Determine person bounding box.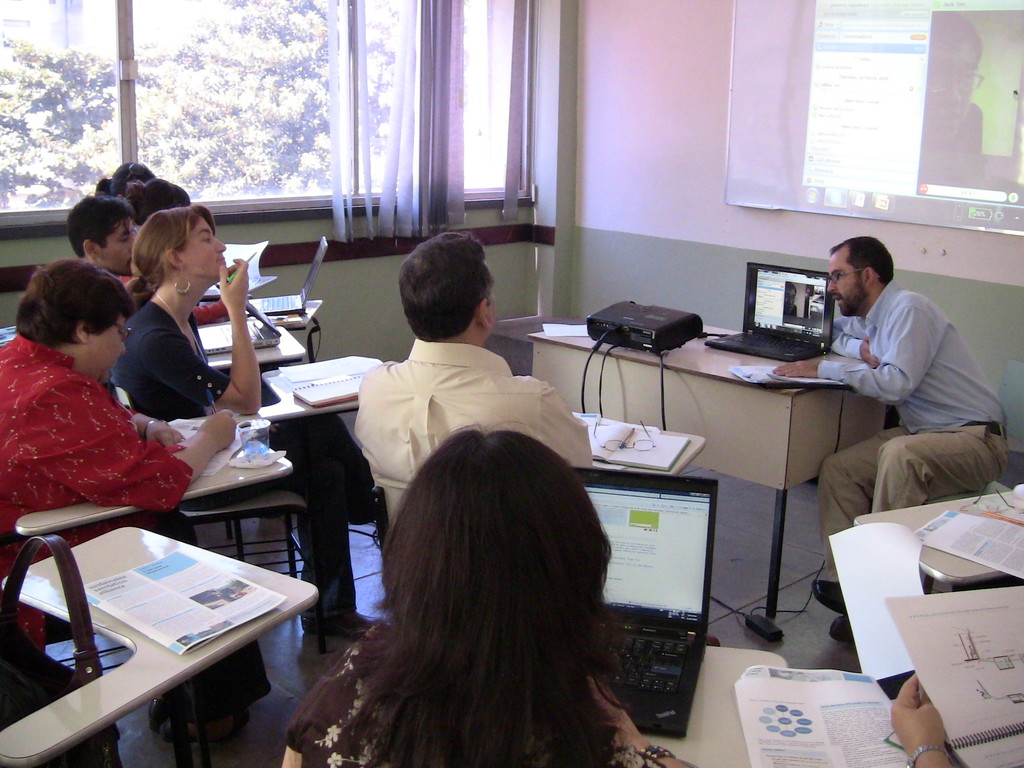
Determined: box(772, 235, 1007, 641).
